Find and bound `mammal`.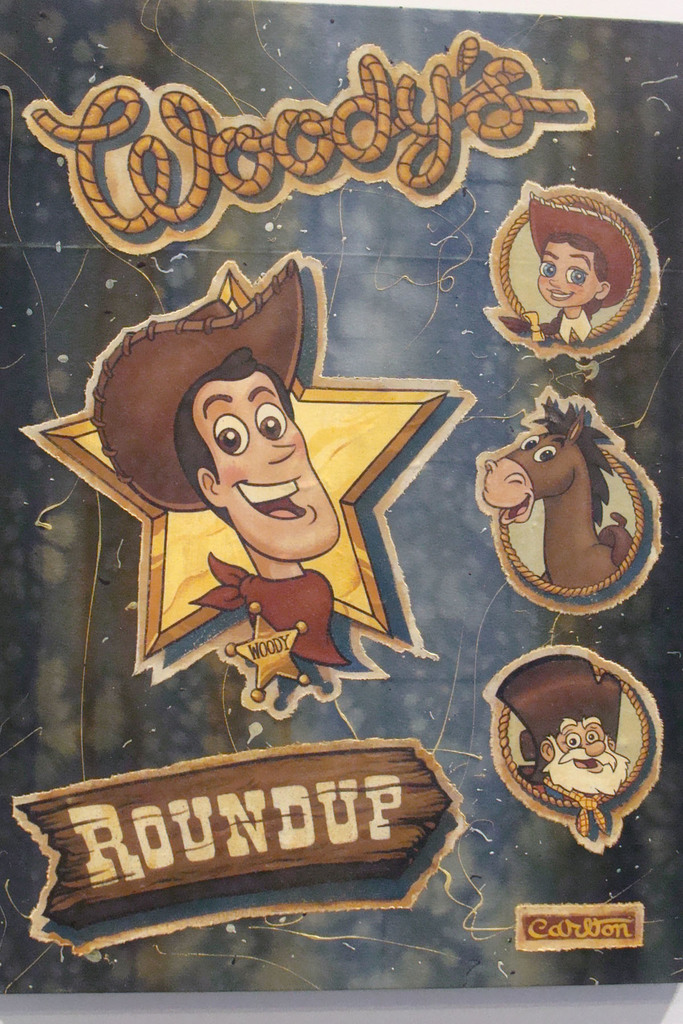
Bound: pyautogui.locateOnScreen(60, 256, 372, 567).
